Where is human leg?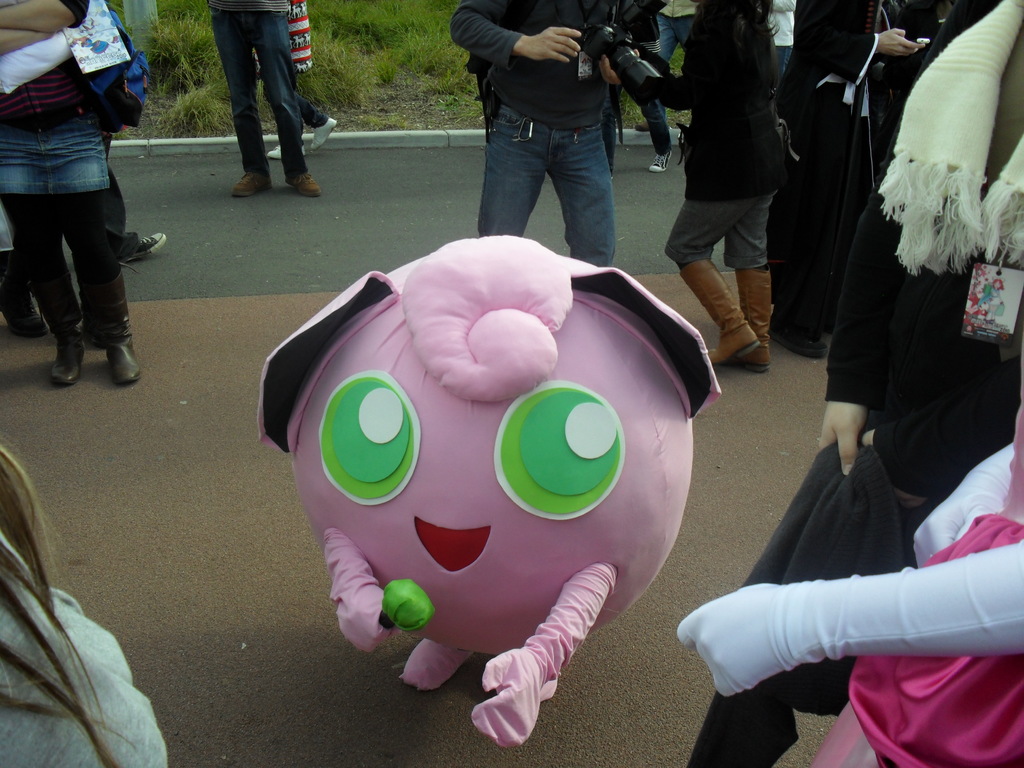
bbox=(58, 177, 130, 395).
